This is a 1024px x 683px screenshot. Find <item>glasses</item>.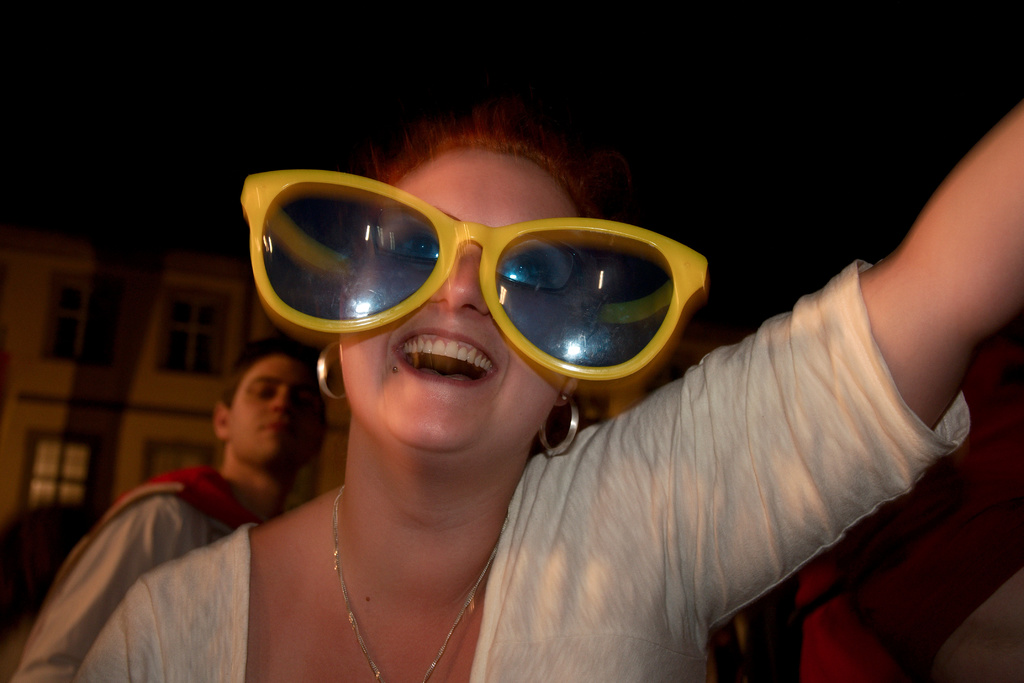
Bounding box: bbox=(254, 178, 701, 349).
